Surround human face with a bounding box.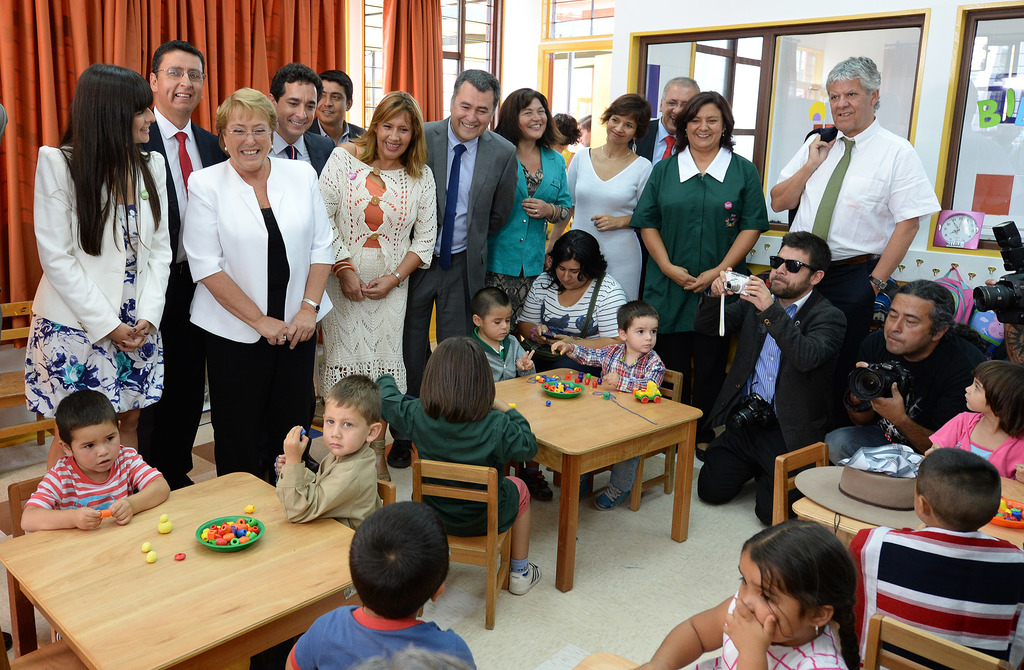
detection(520, 100, 553, 136).
